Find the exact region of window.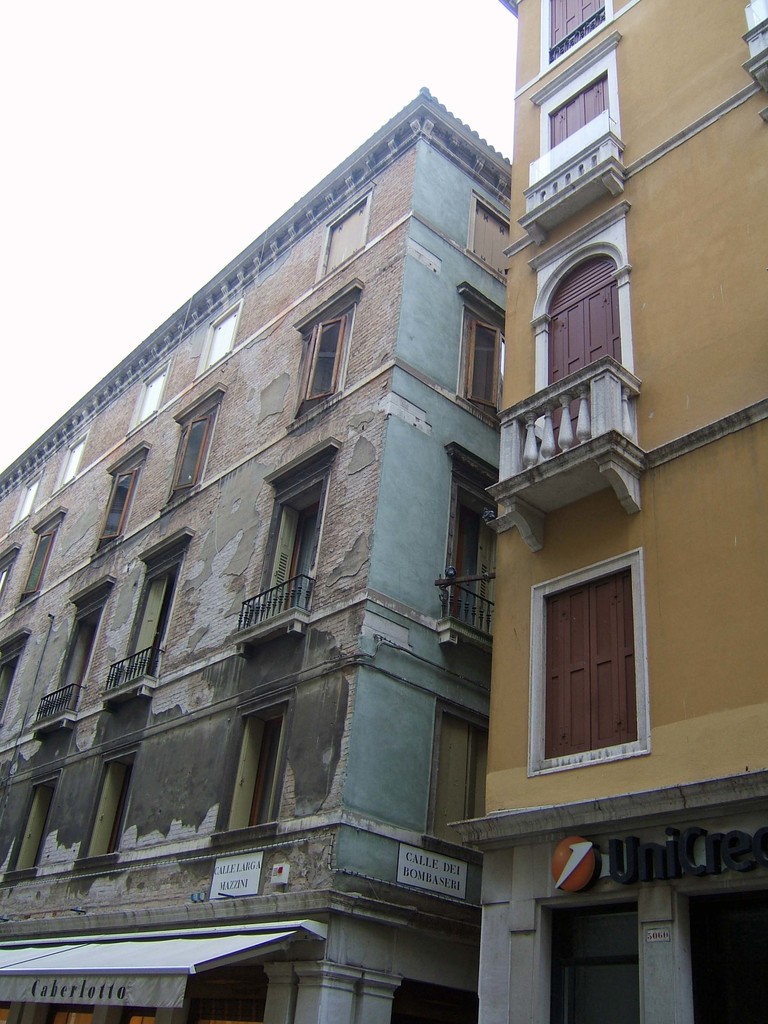
Exact region: locate(0, 565, 13, 602).
